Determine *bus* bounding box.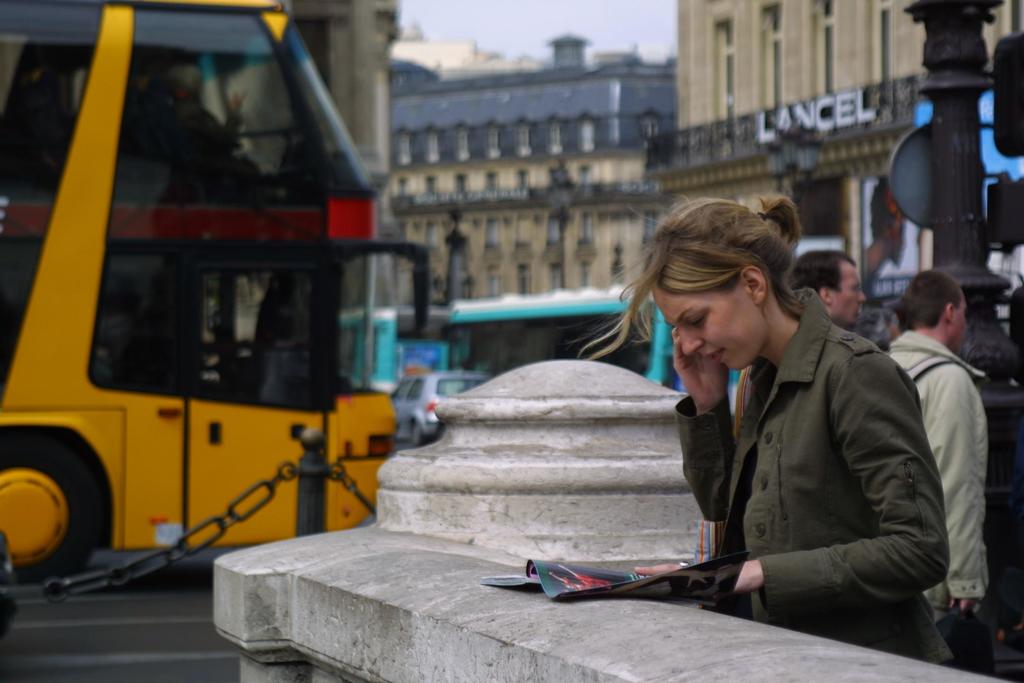
Determined: bbox(444, 287, 740, 393).
